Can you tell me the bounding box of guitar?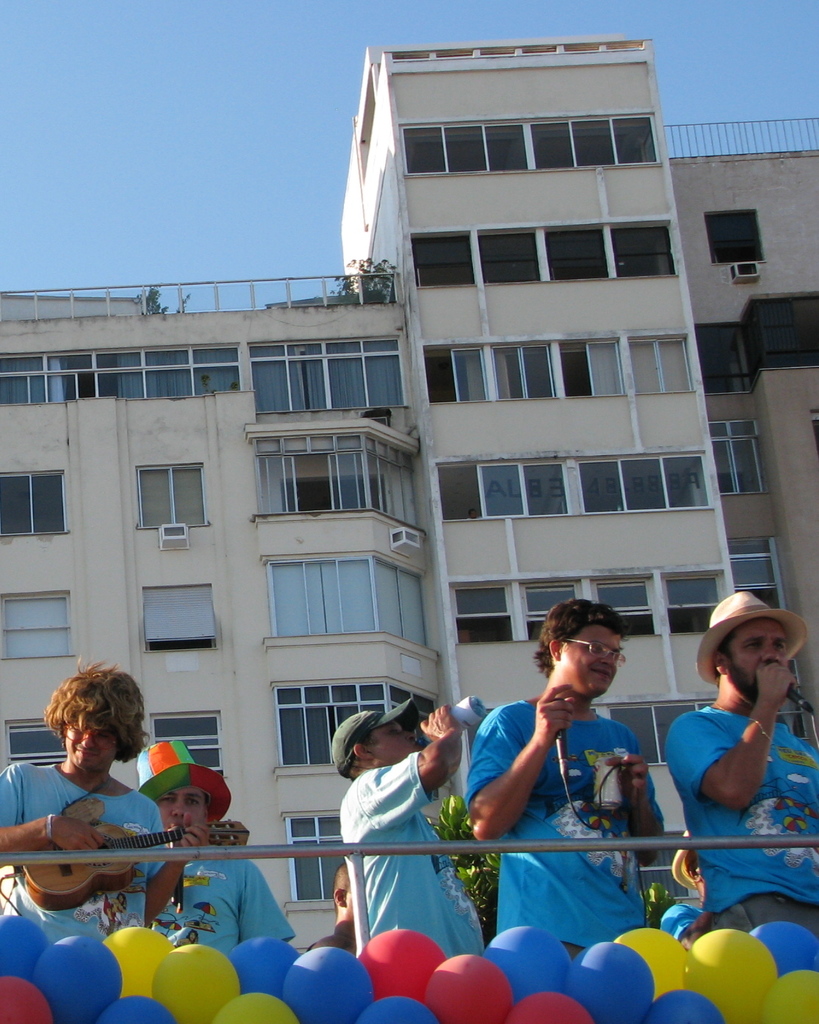
BBox(17, 823, 250, 911).
